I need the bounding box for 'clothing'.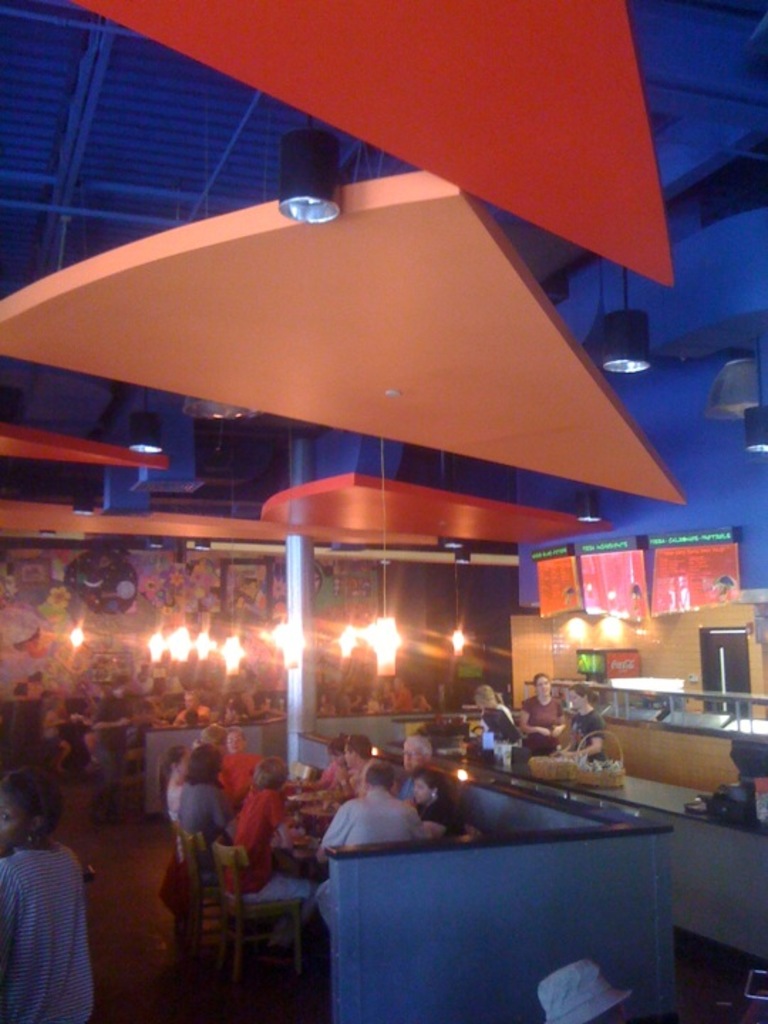
Here it is: left=172, top=784, right=232, bottom=883.
